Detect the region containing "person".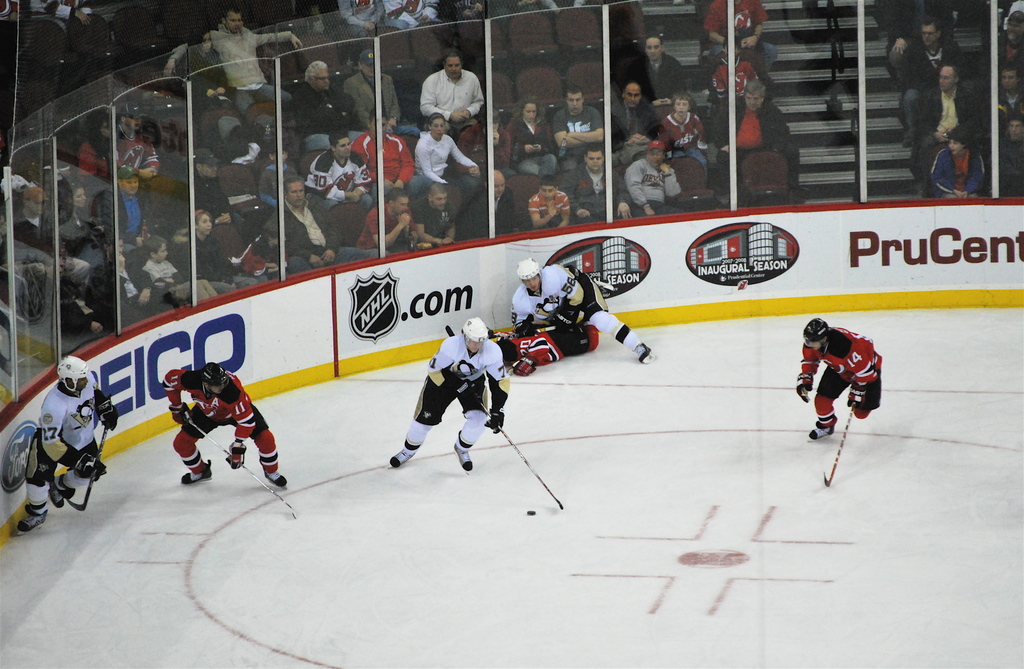
[left=161, top=363, right=287, bottom=488].
